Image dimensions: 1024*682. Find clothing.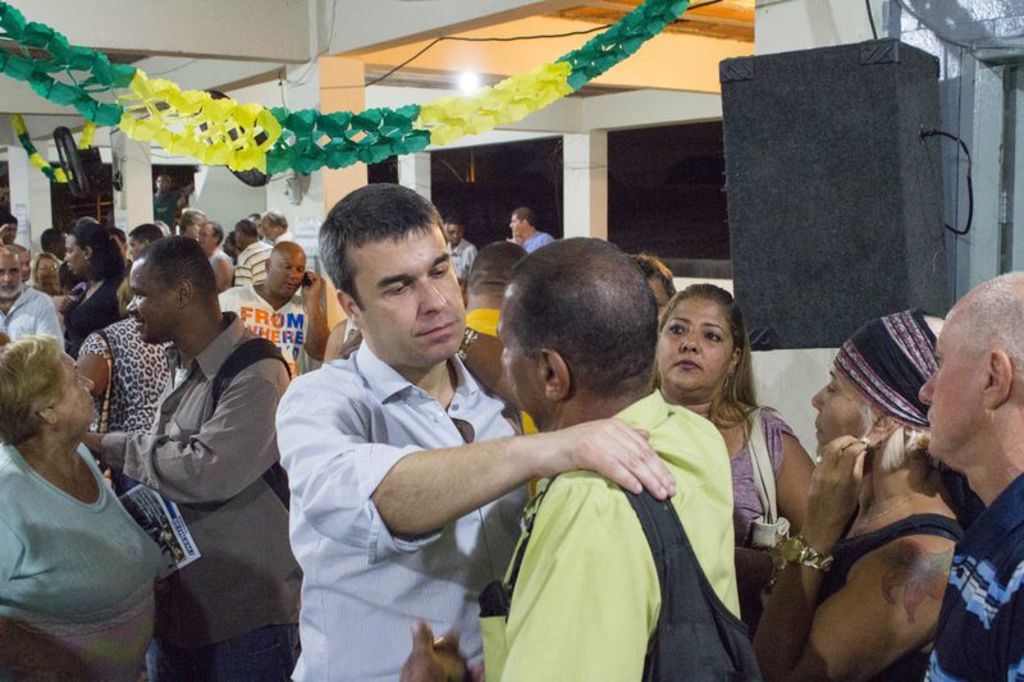
[x1=498, y1=408, x2=749, y2=681].
